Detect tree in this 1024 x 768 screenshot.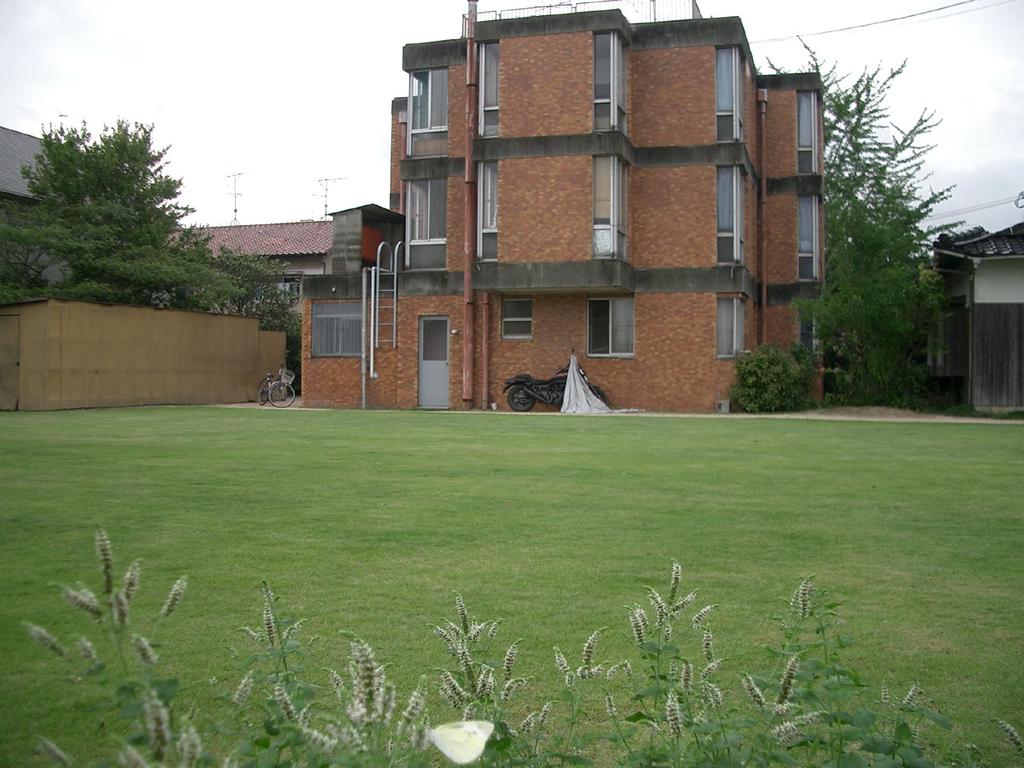
Detection: detection(3, 129, 284, 313).
